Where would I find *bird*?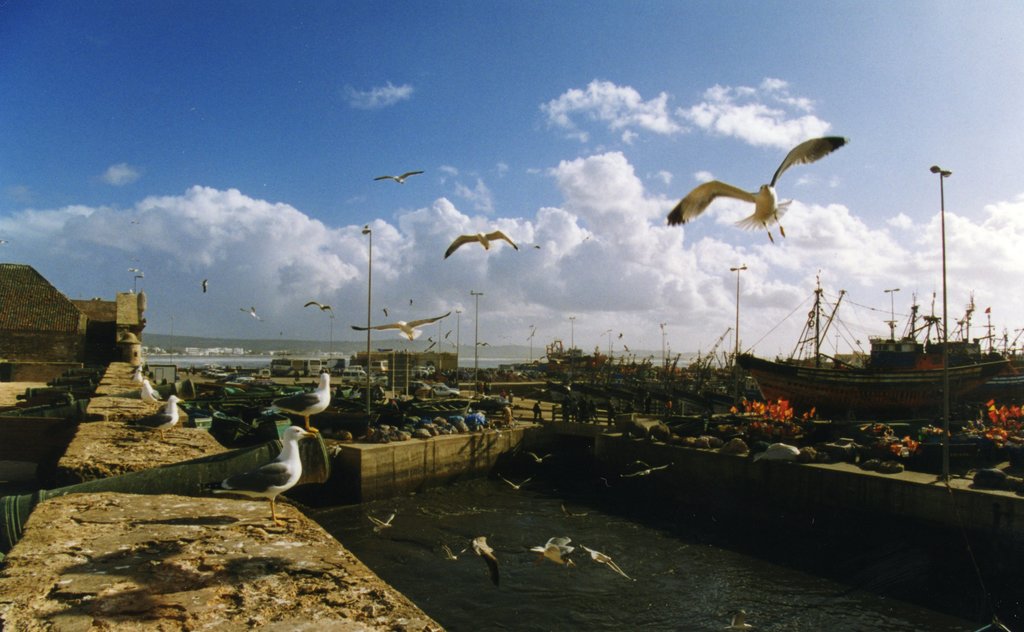
At 120 388 188 445.
